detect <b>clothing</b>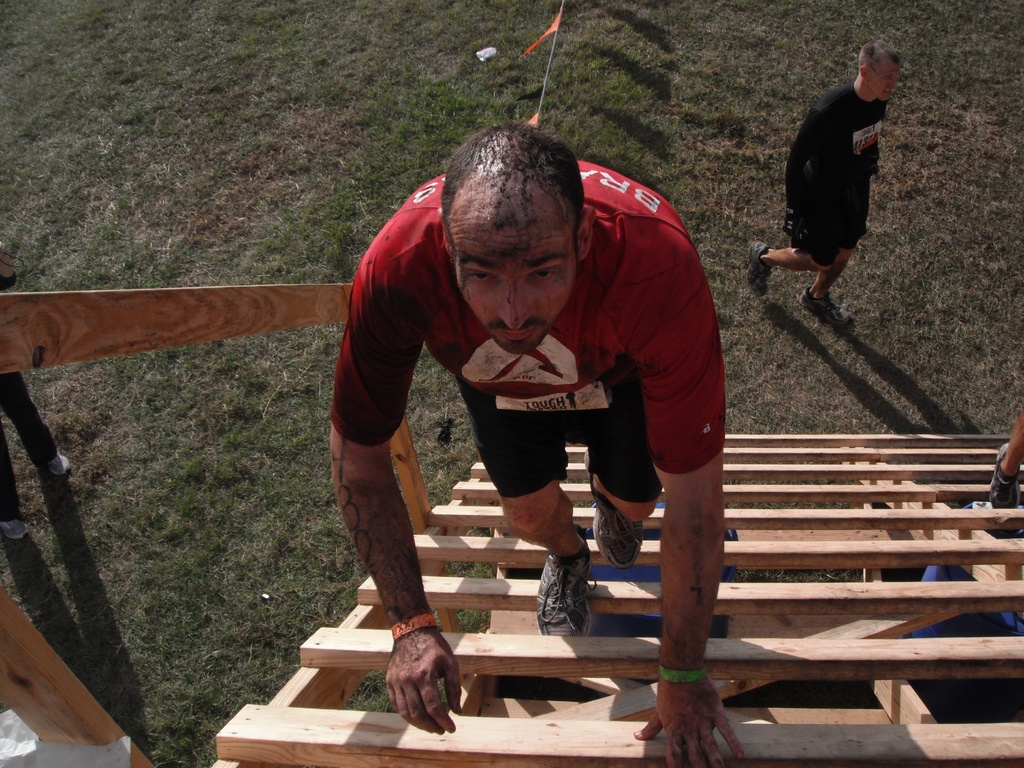
box(783, 78, 888, 278)
